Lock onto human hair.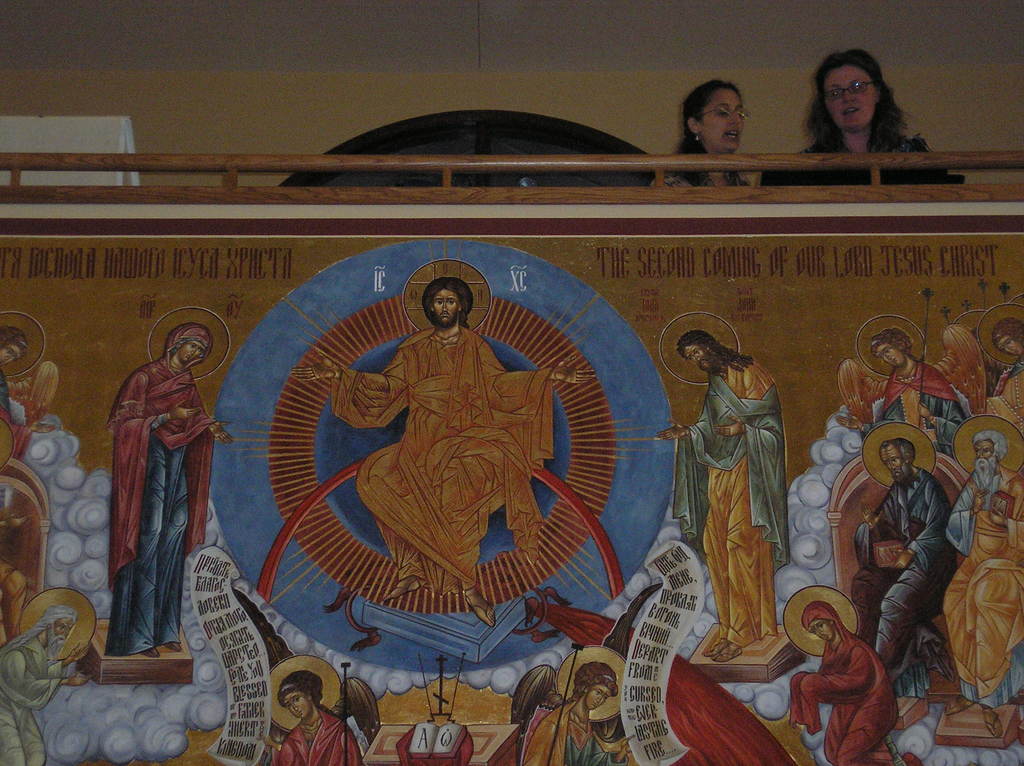
Locked: [left=972, top=431, right=1009, bottom=468].
